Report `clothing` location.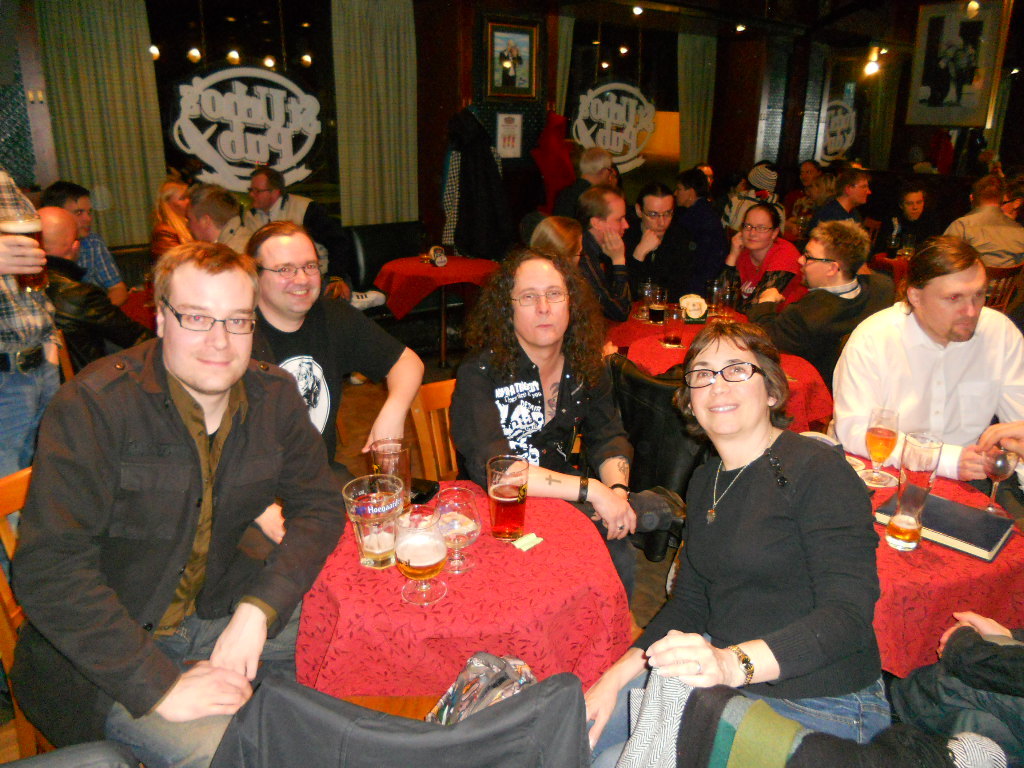
Report: <box>577,225,629,326</box>.
